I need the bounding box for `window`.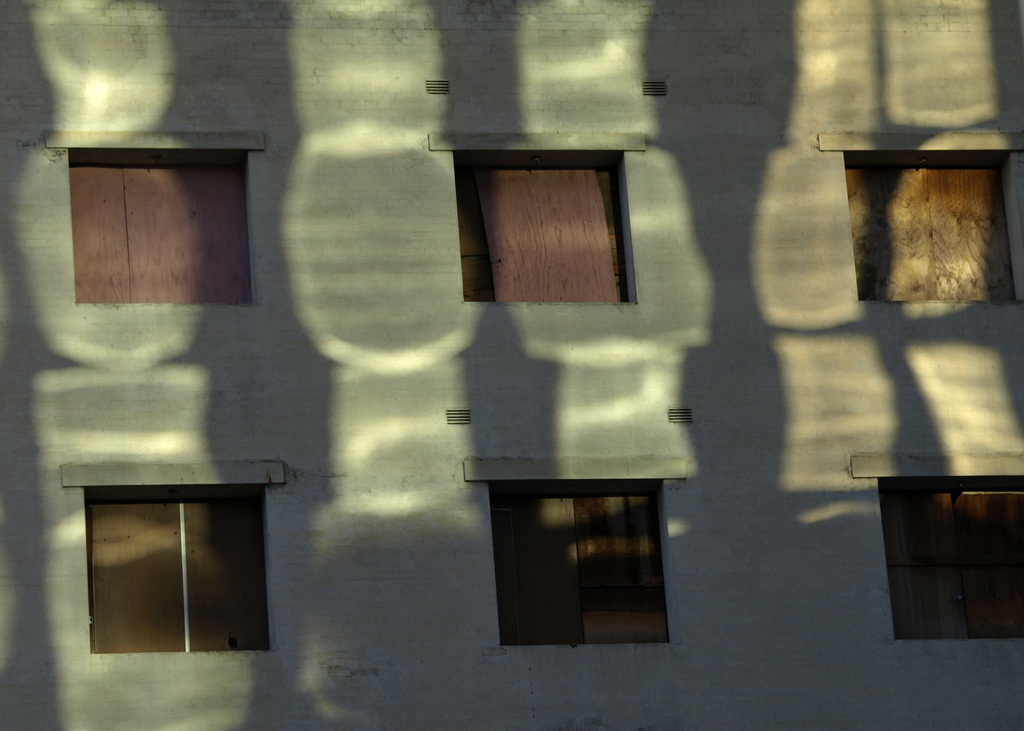
Here it is: region(45, 131, 262, 308).
